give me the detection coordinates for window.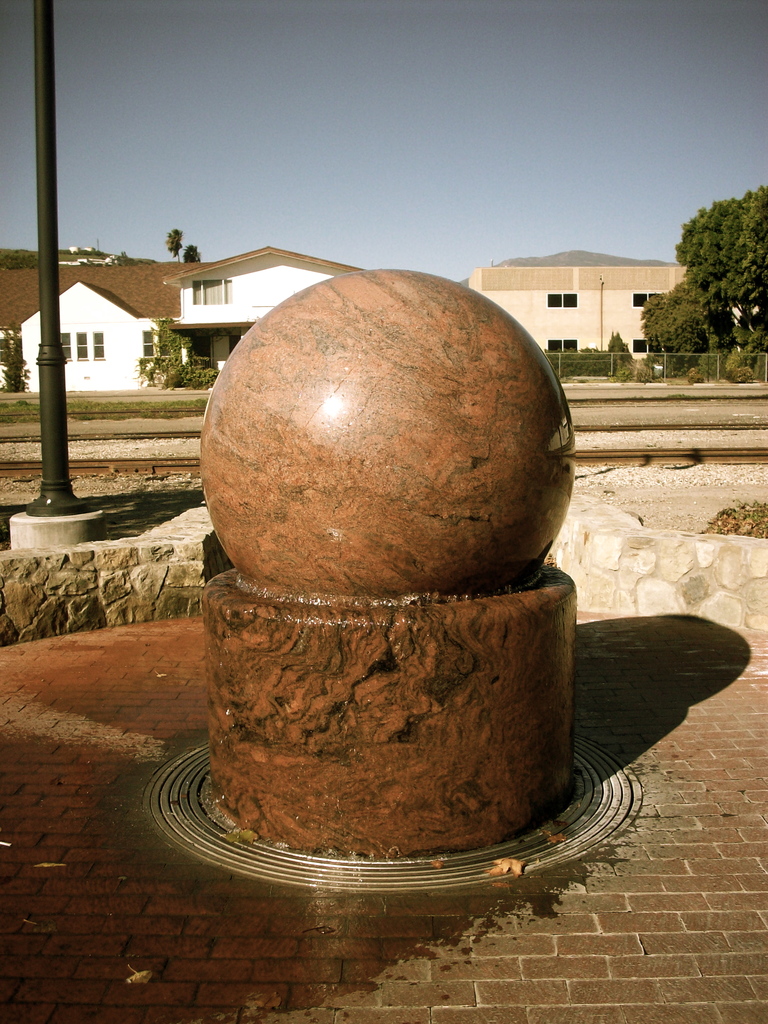
[left=536, top=286, right=585, bottom=314].
